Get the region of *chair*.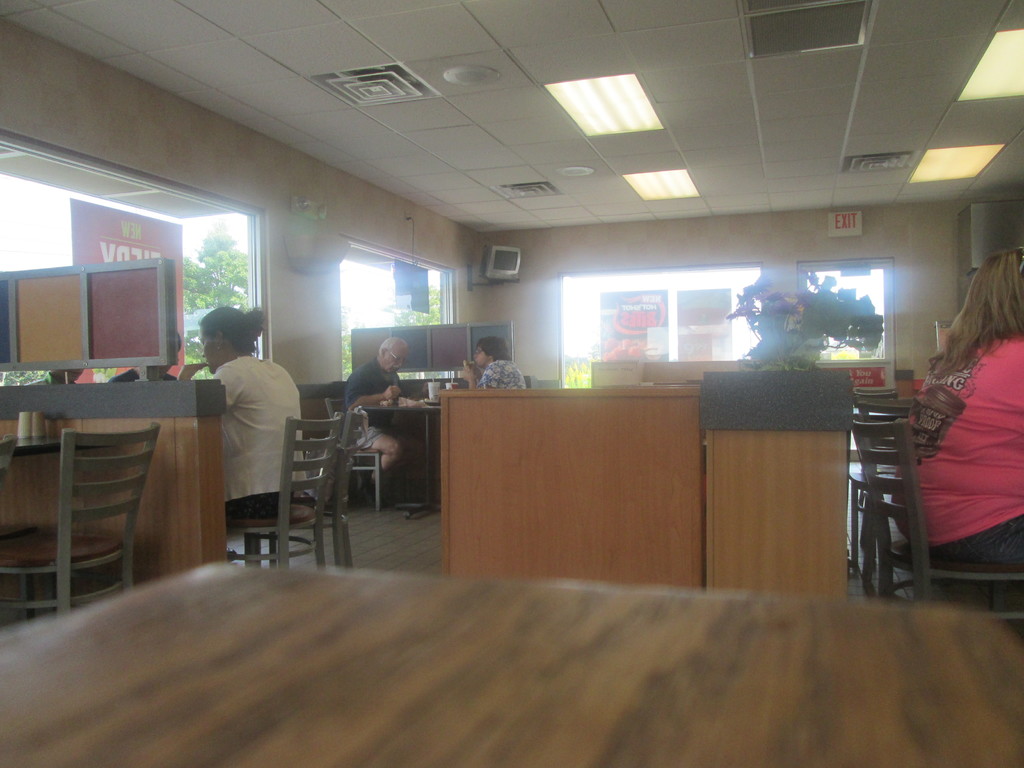
Rect(841, 394, 902, 570).
